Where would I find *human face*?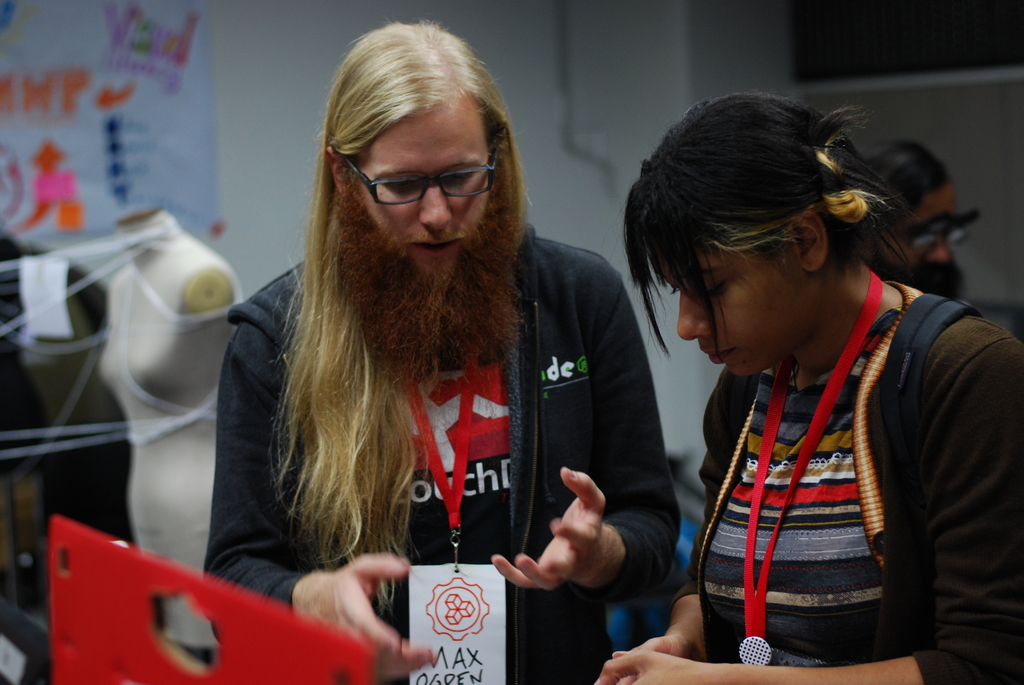
At locate(356, 98, 490, 280).
